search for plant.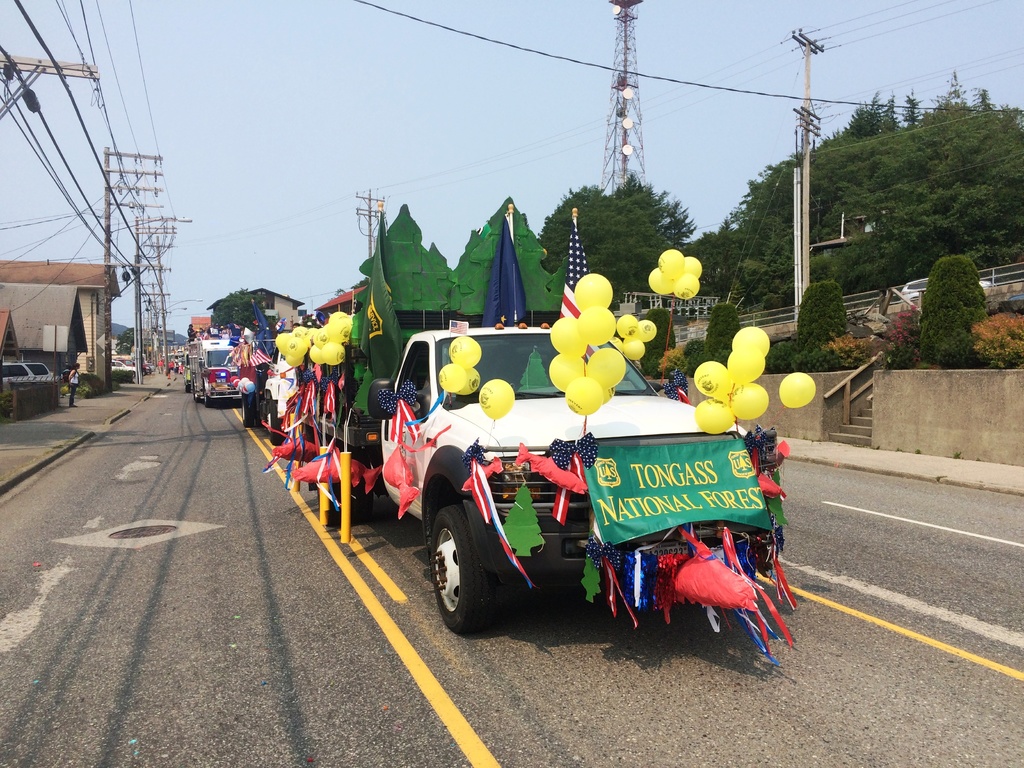
Found at 643,311,673,374.
